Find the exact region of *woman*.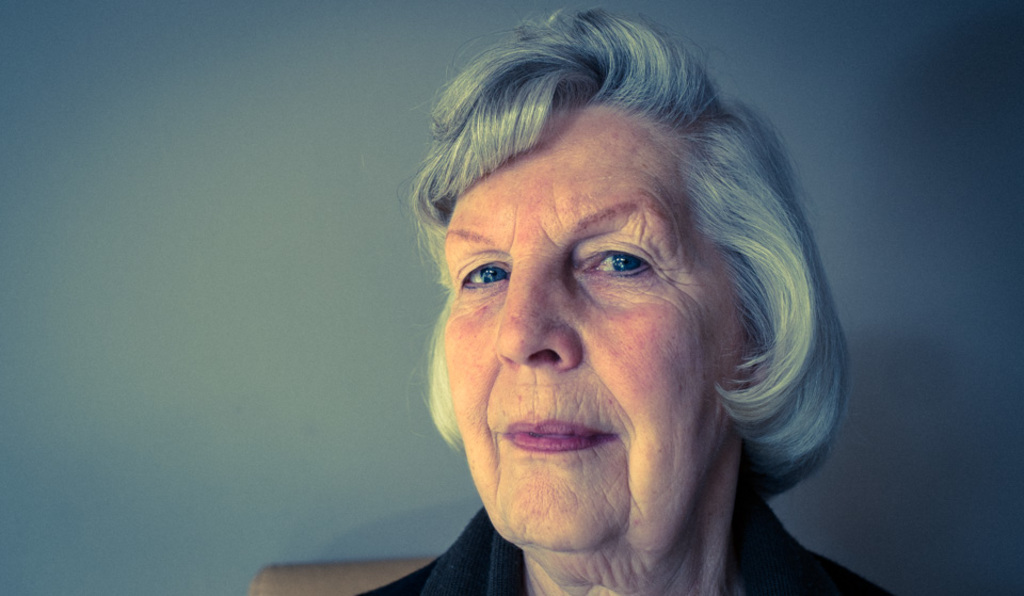
Exact region: left=313, top=7, right=916, bottom=595.
